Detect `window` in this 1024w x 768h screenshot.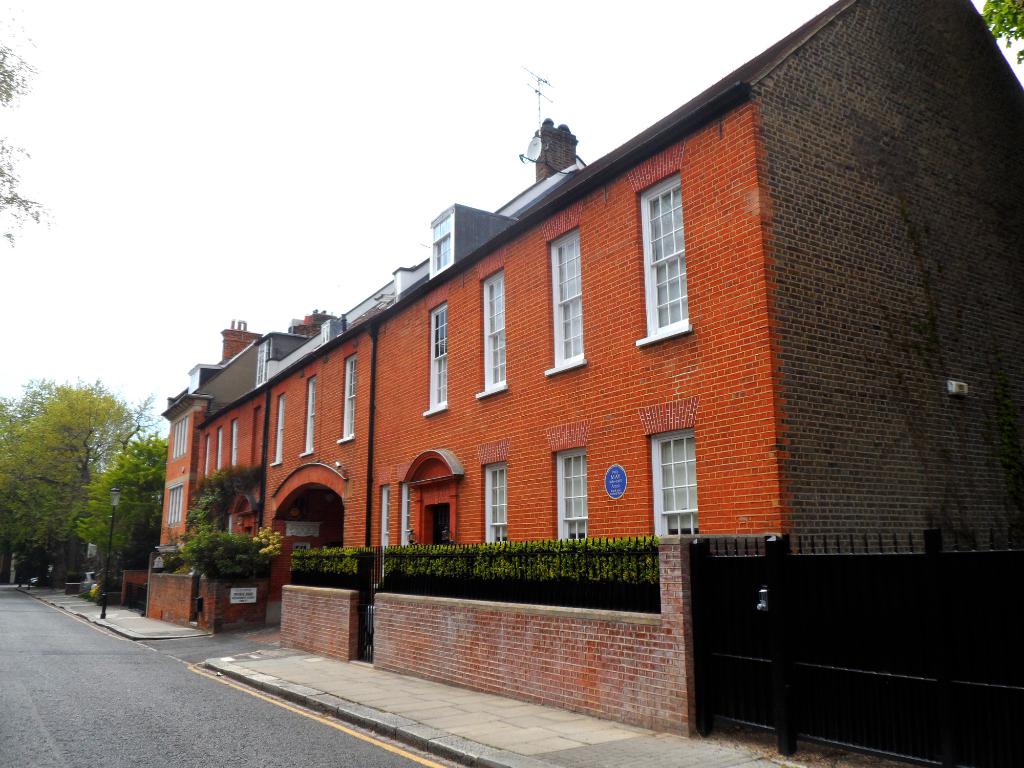
Detection: [639, 186, 686, 325].
